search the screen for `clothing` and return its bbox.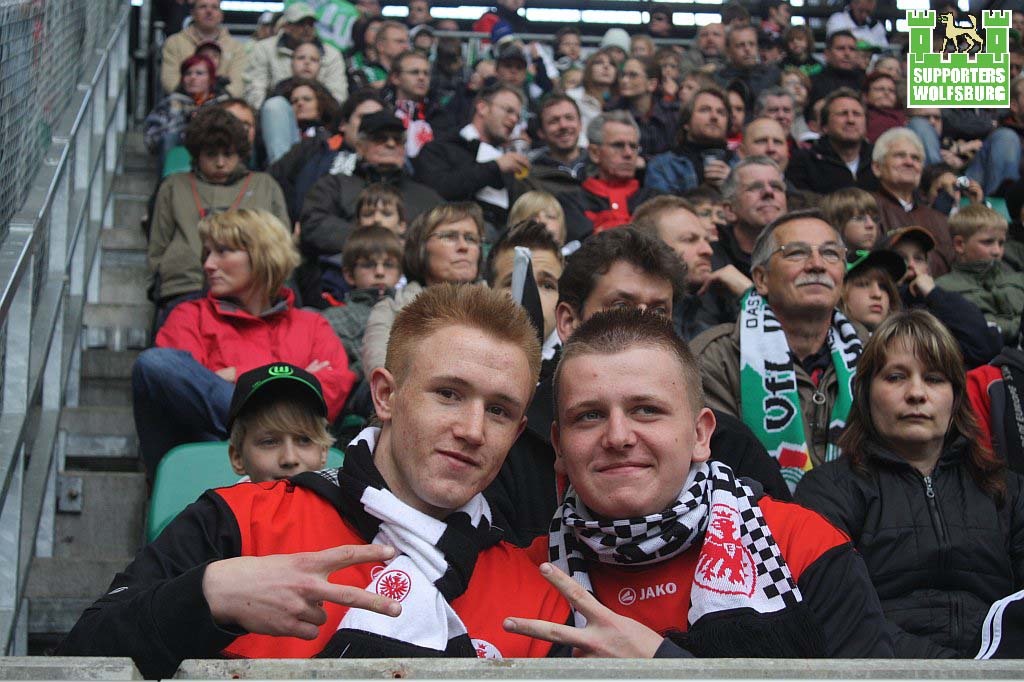
Found: detection(962, 356, 1023, 475).
